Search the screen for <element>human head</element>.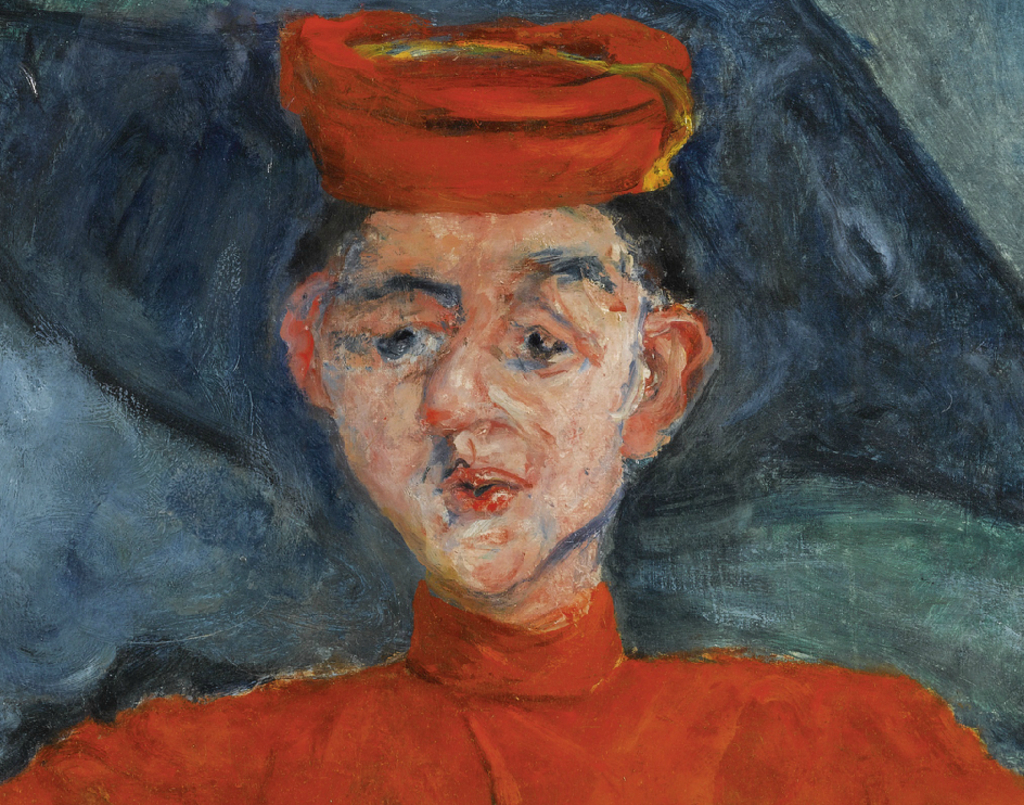
Found at <region>283, 197, 707, 590</region>.
